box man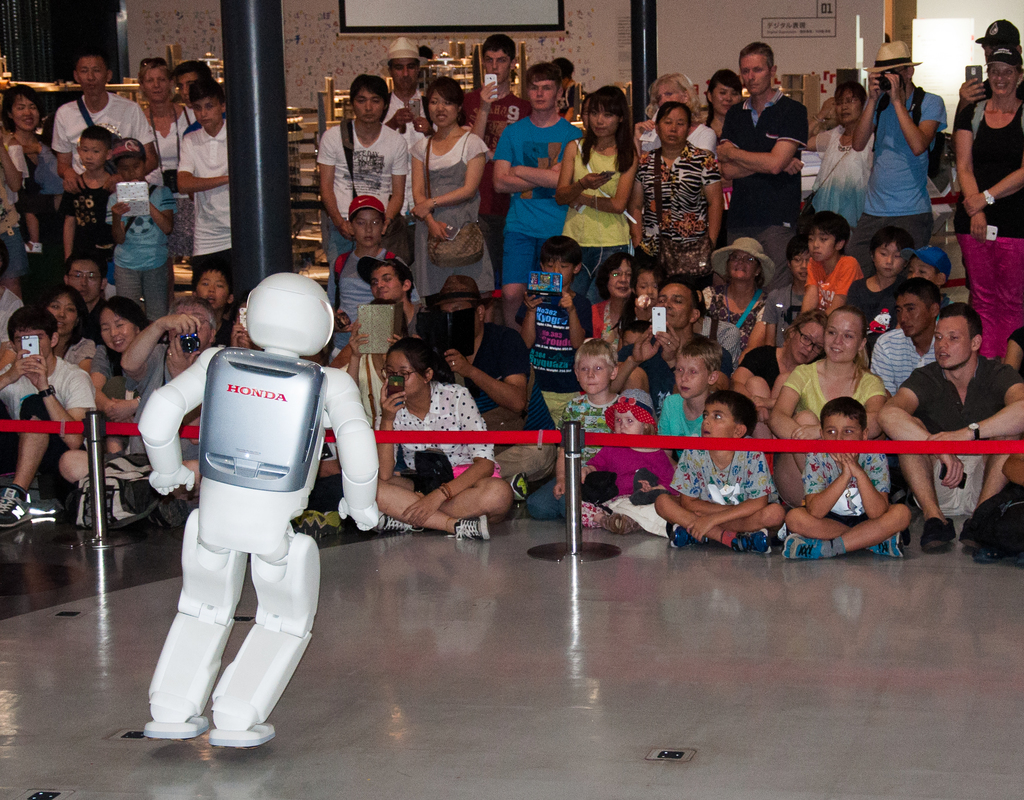
BBox(878, 300, 1023, 551)
